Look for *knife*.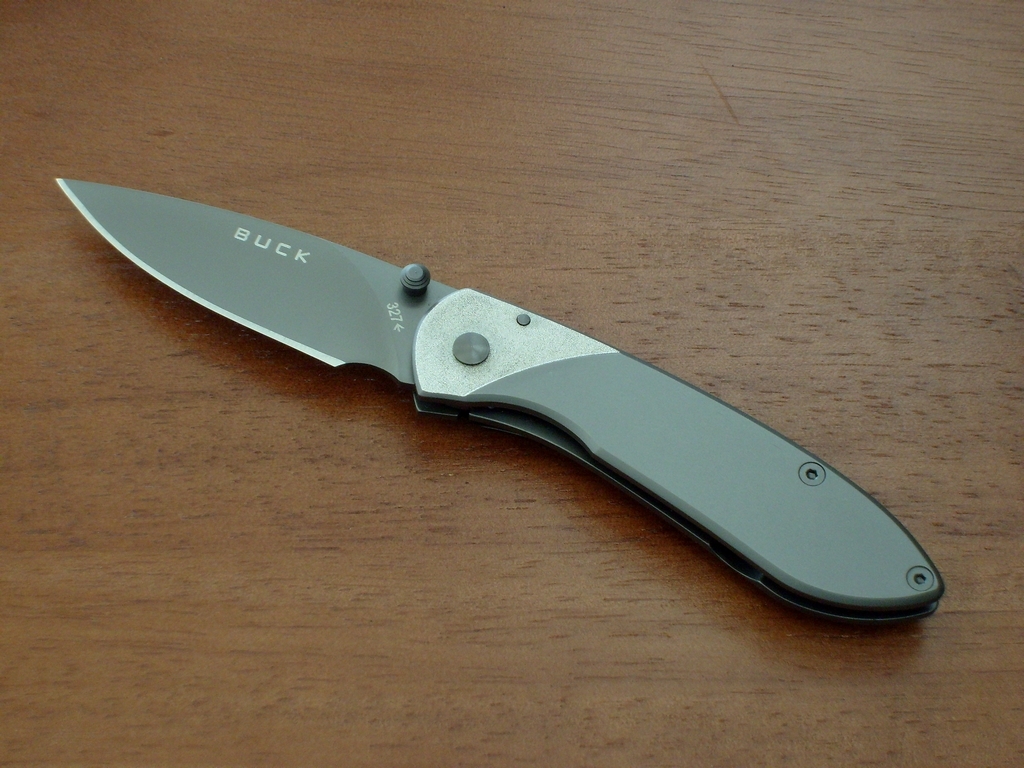
Found: (54,173,944,629).
